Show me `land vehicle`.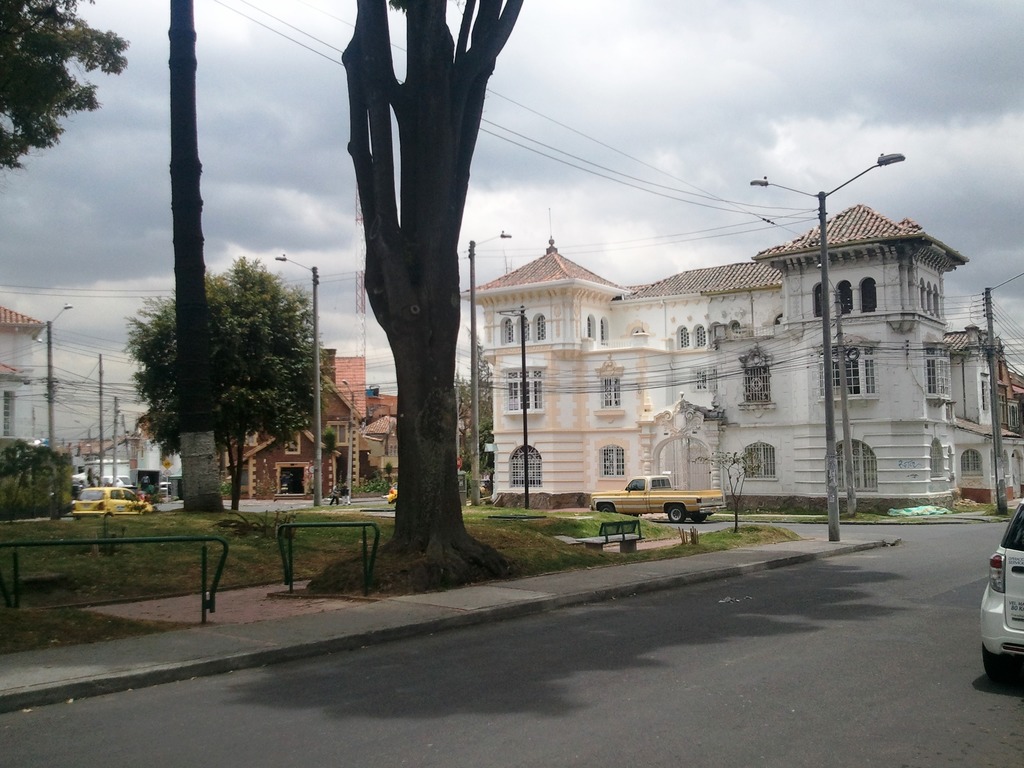
`land vehicle` is here: Rect(980, 499, 1023, 684).
